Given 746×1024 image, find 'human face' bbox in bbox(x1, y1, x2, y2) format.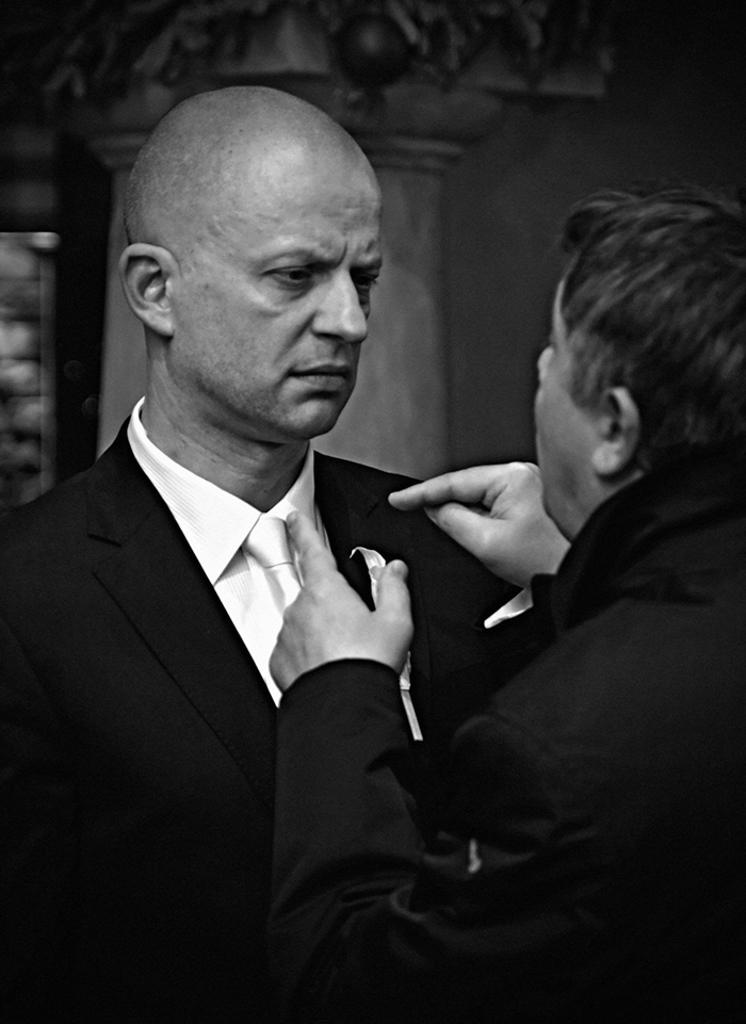
bbox(537, 280, 609, 530).
